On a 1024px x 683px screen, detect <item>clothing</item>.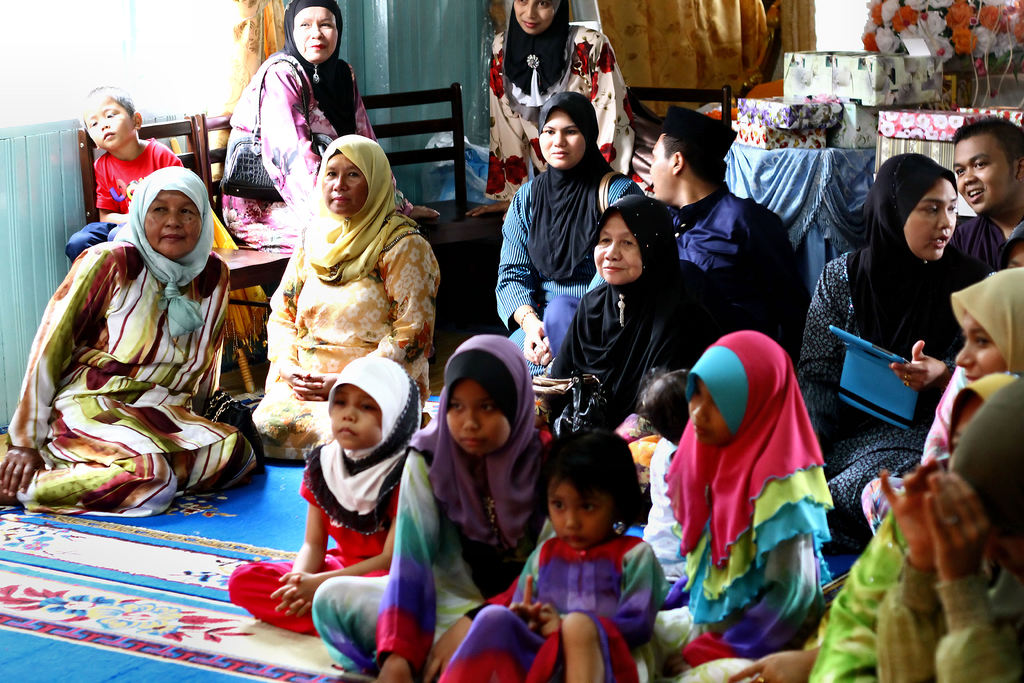
detection(667, 189, 808, 338).
